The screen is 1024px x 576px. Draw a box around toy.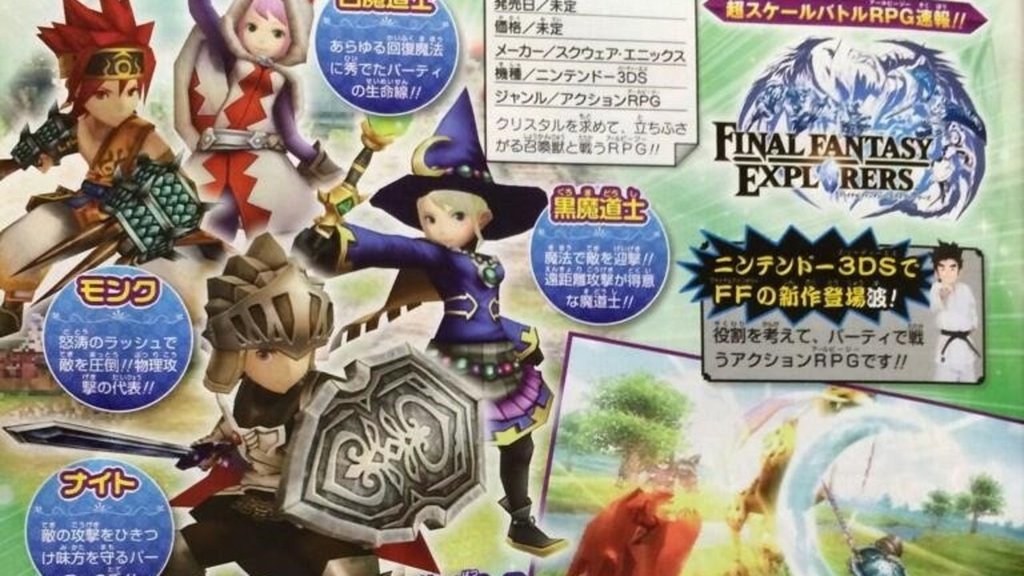
select_region(286, 63, 577, 565).
